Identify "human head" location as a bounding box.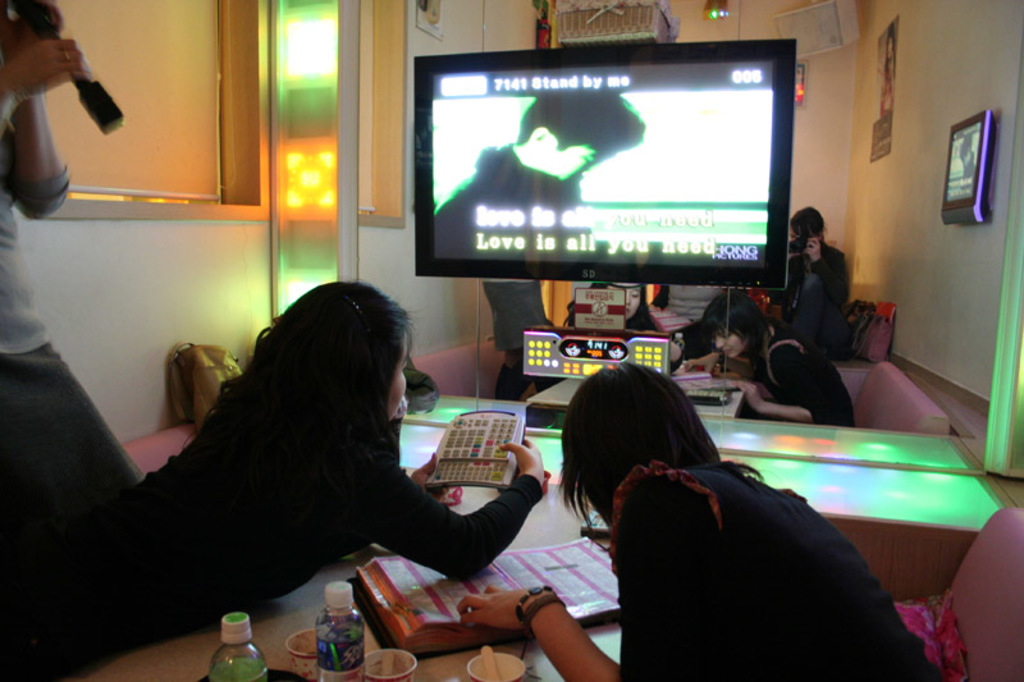
704 290 767 362.
